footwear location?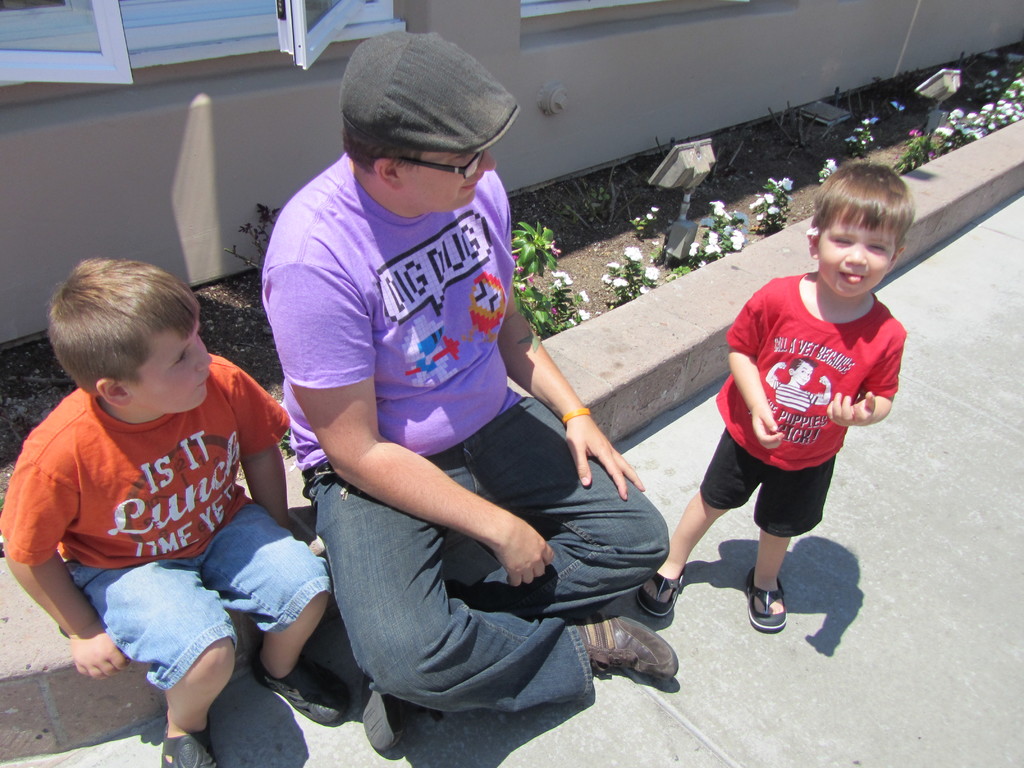
box(636, 566, 692, 618)
